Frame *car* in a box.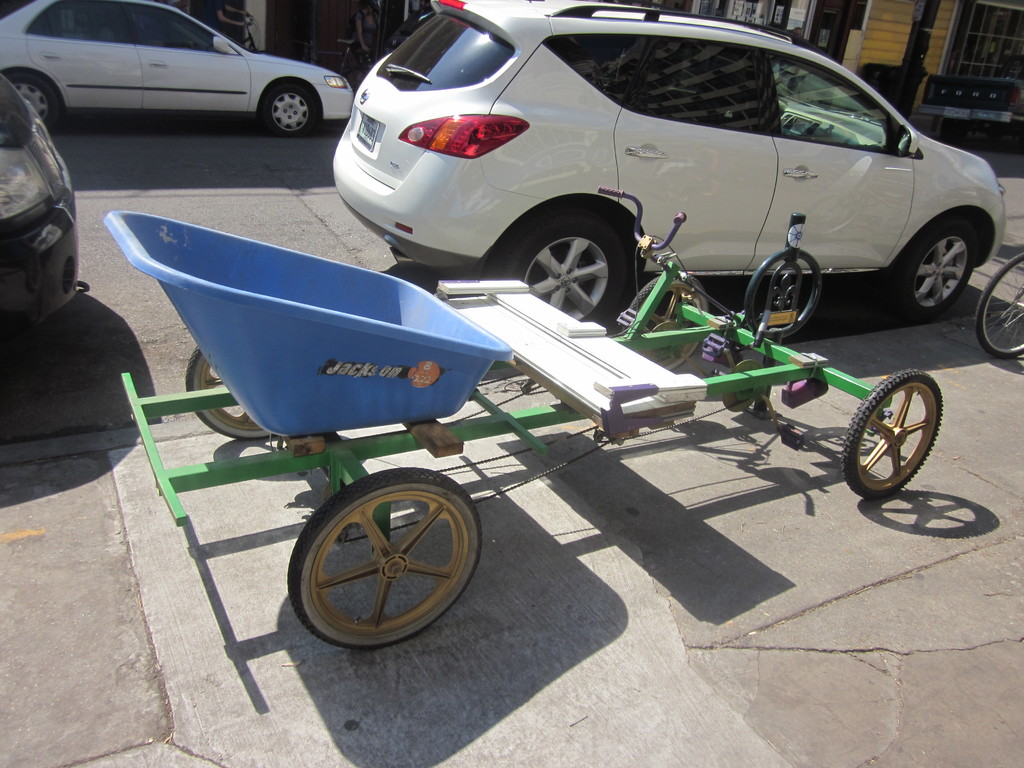
330 0 1009 337.
